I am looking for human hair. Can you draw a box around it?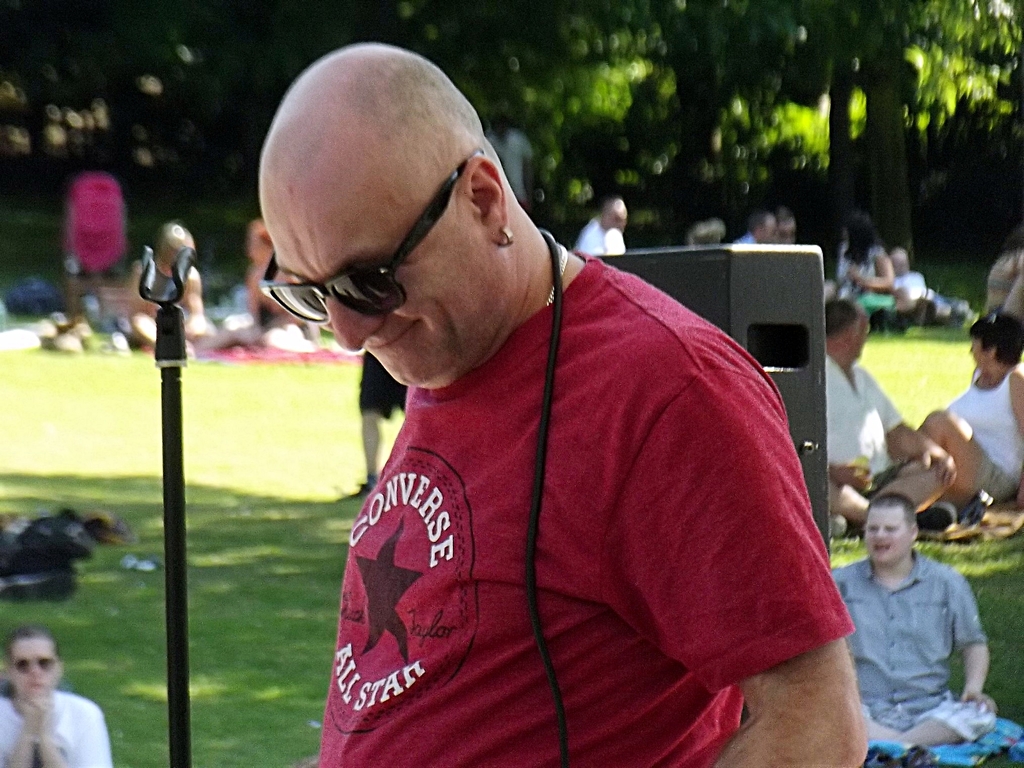
Sure, the bounding box is rect(7, 625, 62, 661).
